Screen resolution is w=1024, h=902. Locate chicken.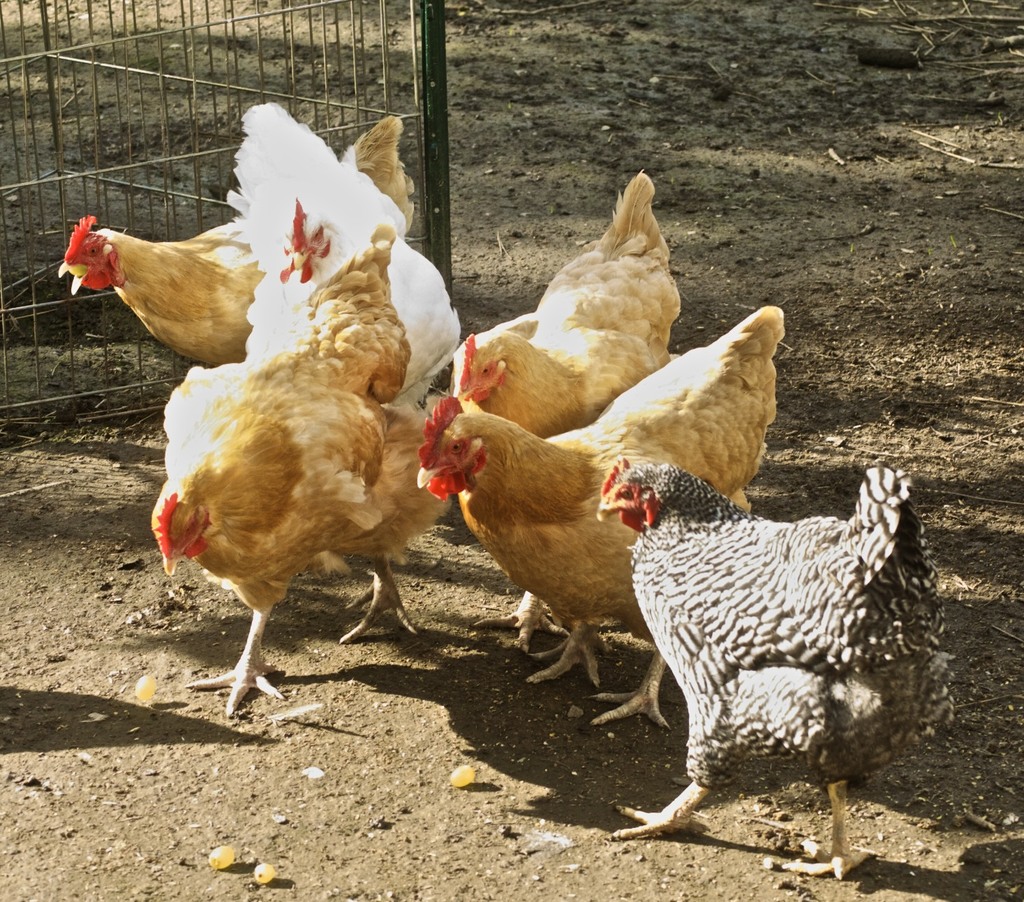
l=221, t=98, r=468, b=420.
